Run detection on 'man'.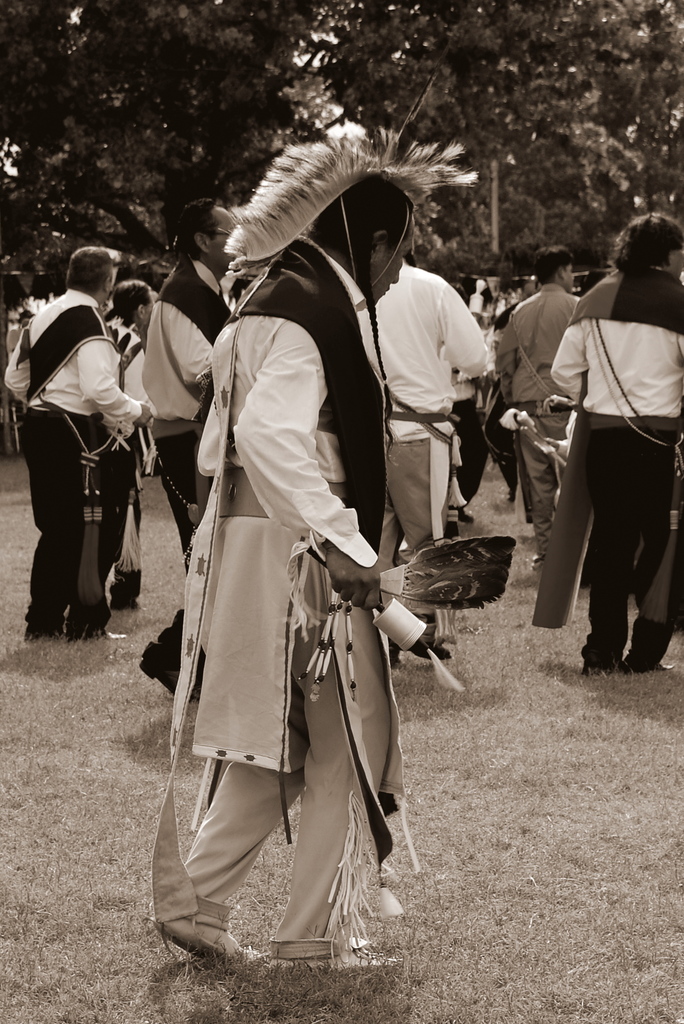
Result: bbox(550, 211, 683, 676).
